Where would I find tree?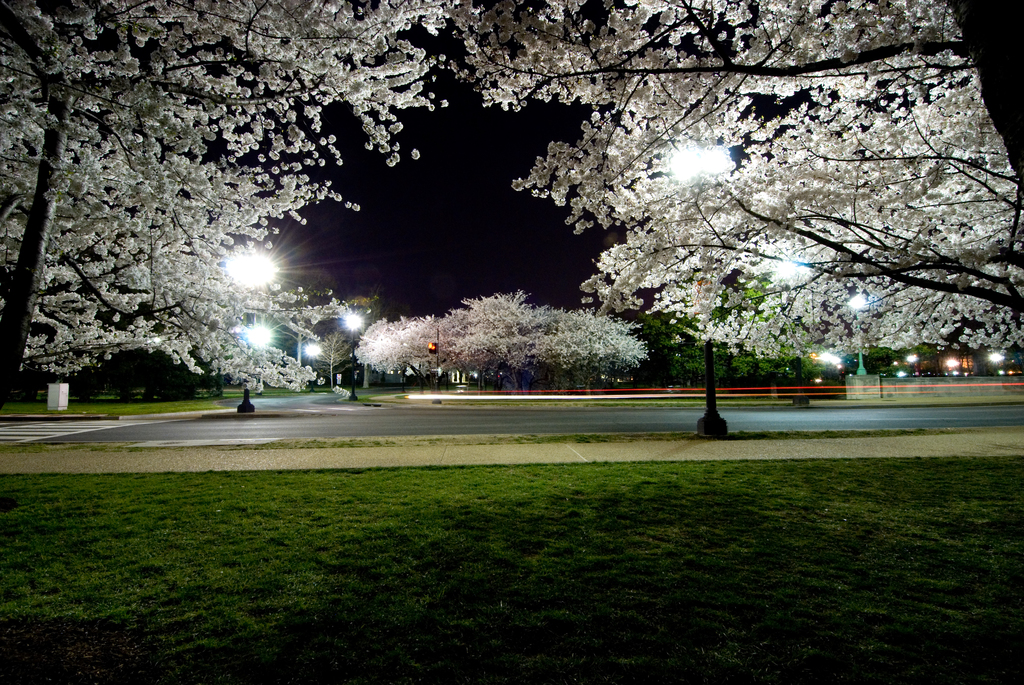
At [x1=837, y1=316, x2=952, y2=381].
